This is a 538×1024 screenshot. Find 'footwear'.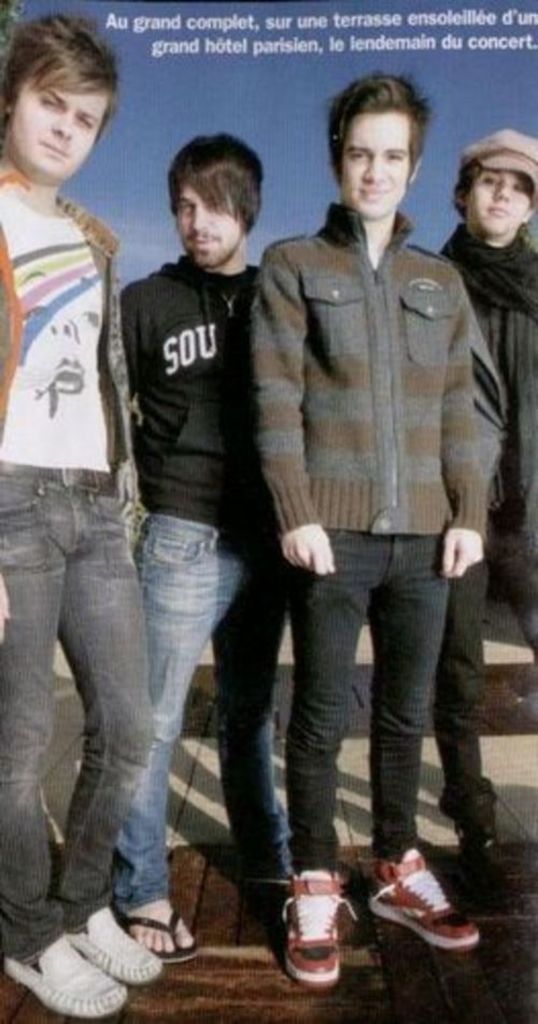
Bounding box: region(127, 910, 215, 969).
